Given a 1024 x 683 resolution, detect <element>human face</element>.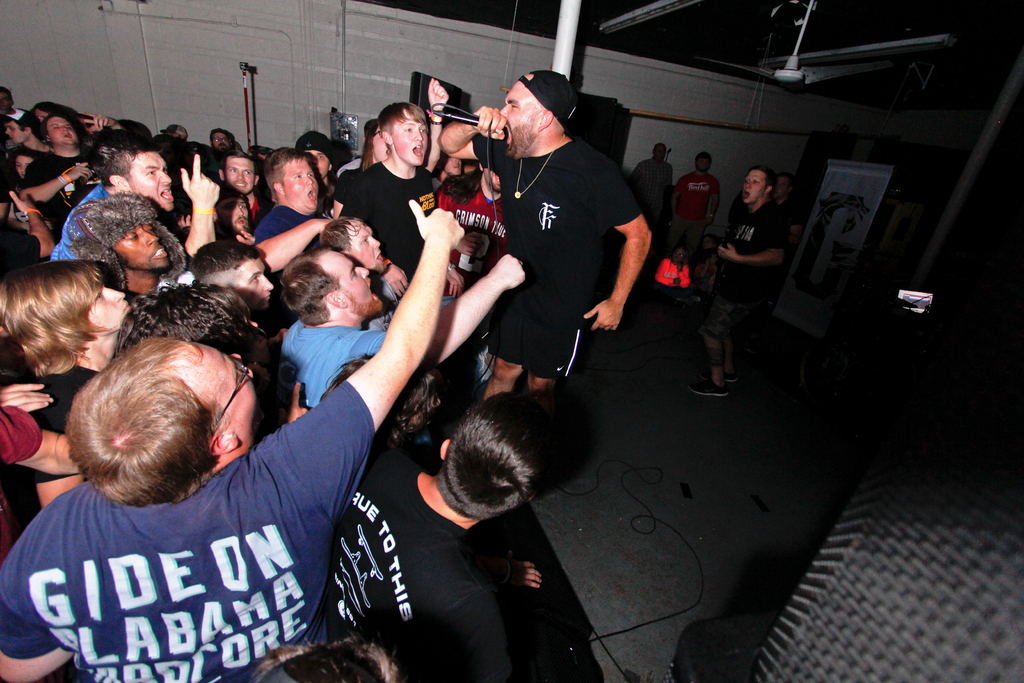
{"left": 442, "top": 154, "right": 460, "bottom": 174}.
